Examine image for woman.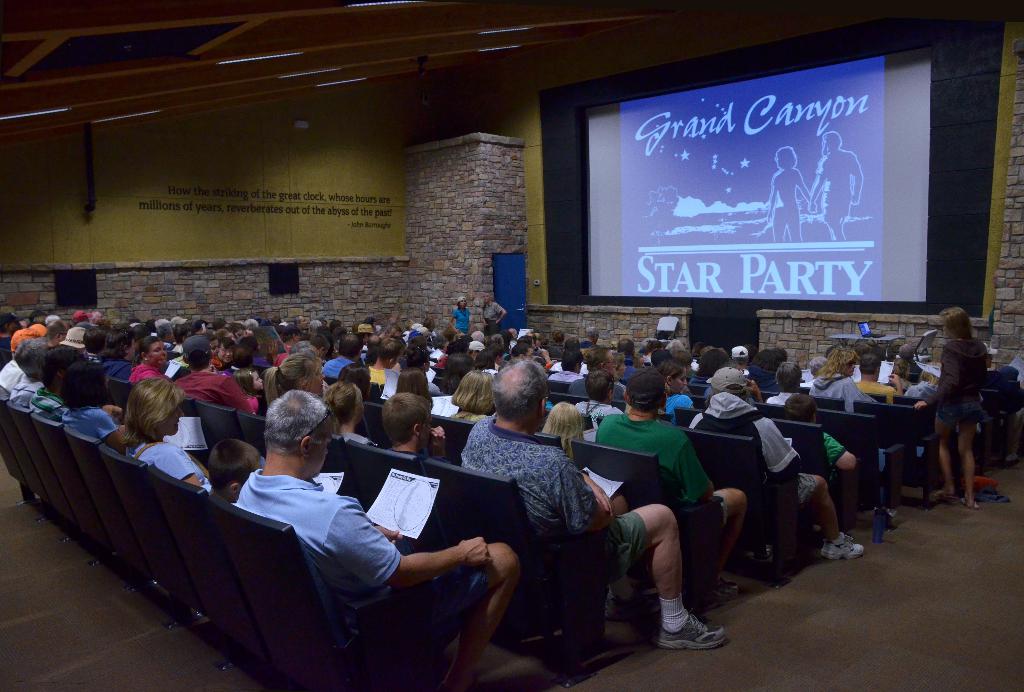
Examination result: rect(451, 373, 497, 425).
